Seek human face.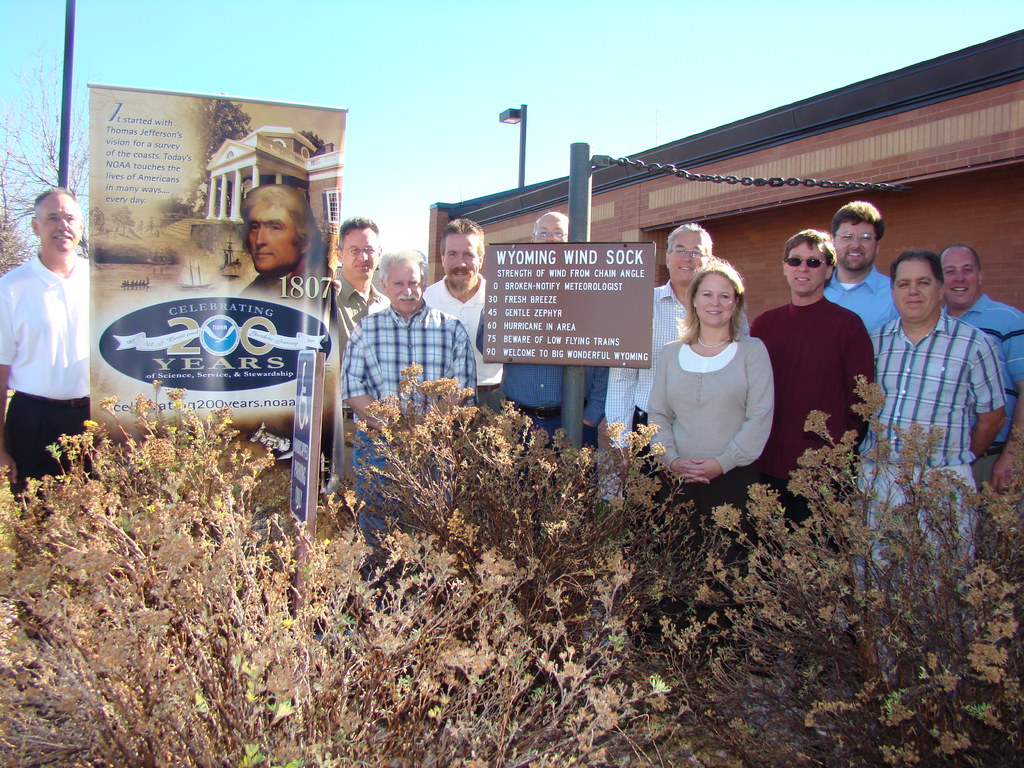
[x1=783, y1=242, x2=831, y2=294].
